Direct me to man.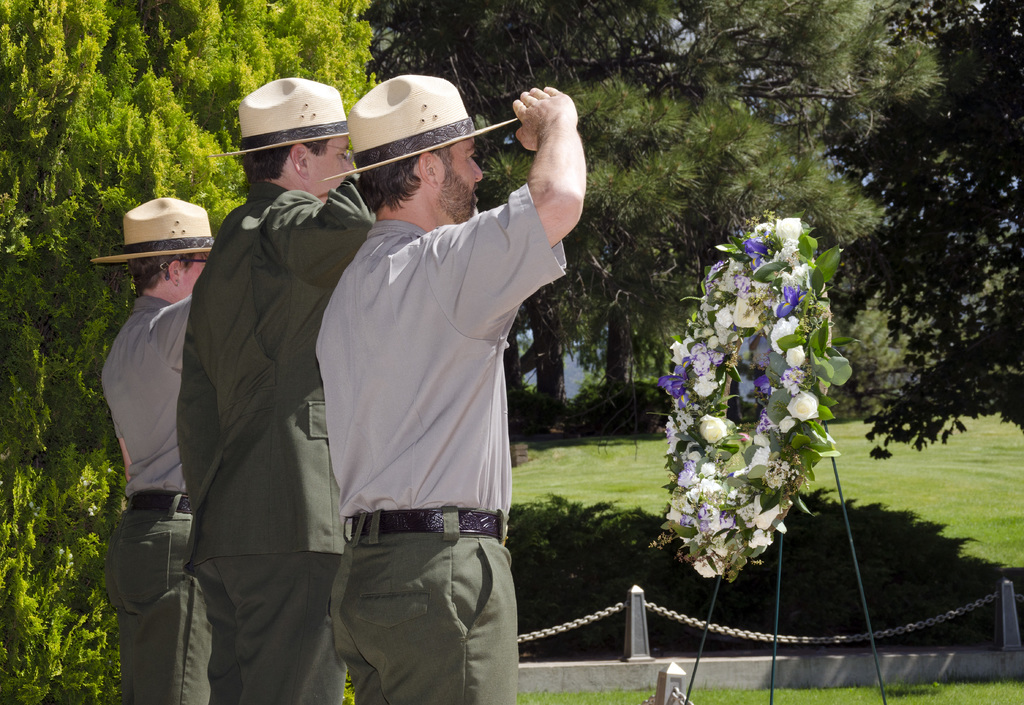
Direction: 173 74 383 704.
